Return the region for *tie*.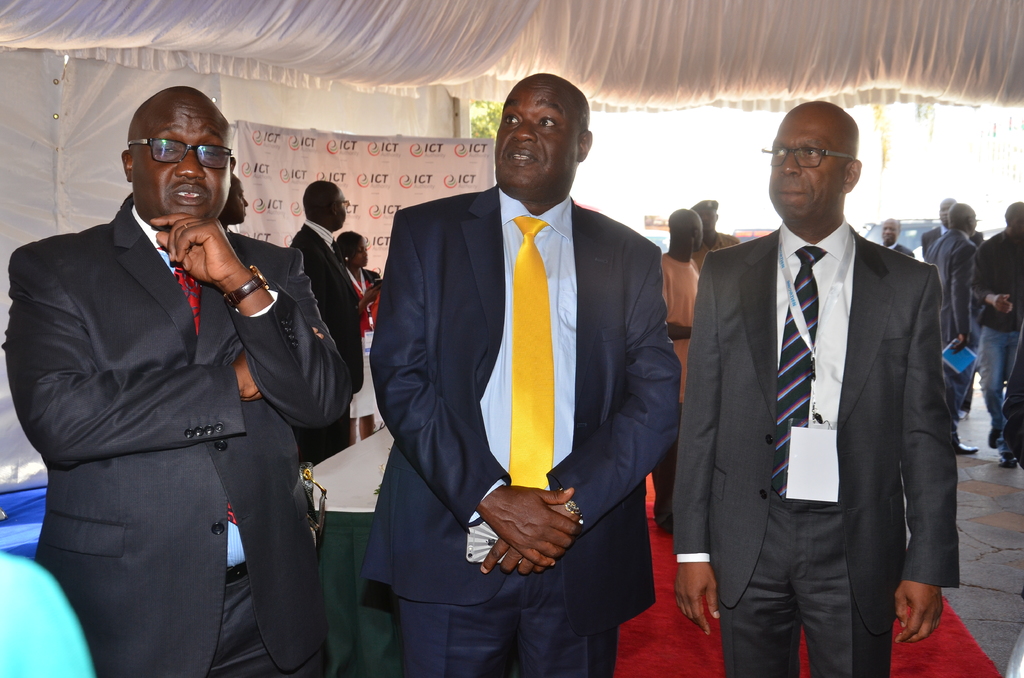
l=155, t=234, r=241, b=524.
